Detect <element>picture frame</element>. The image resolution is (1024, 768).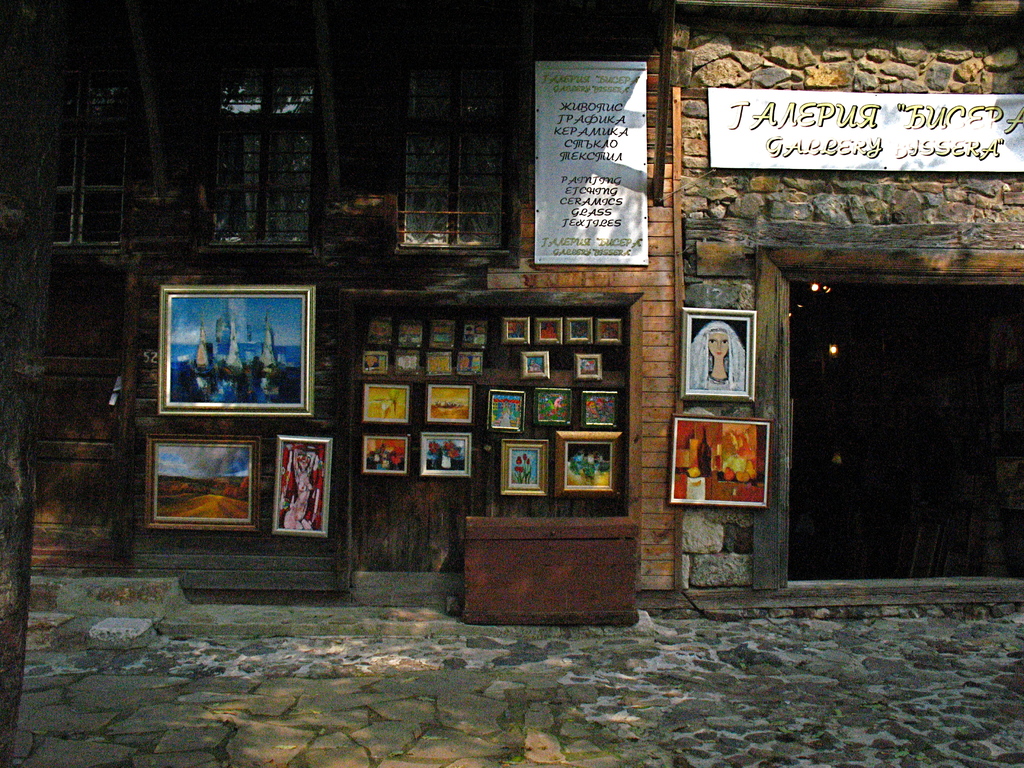
box(395, 316, 424, 352).
